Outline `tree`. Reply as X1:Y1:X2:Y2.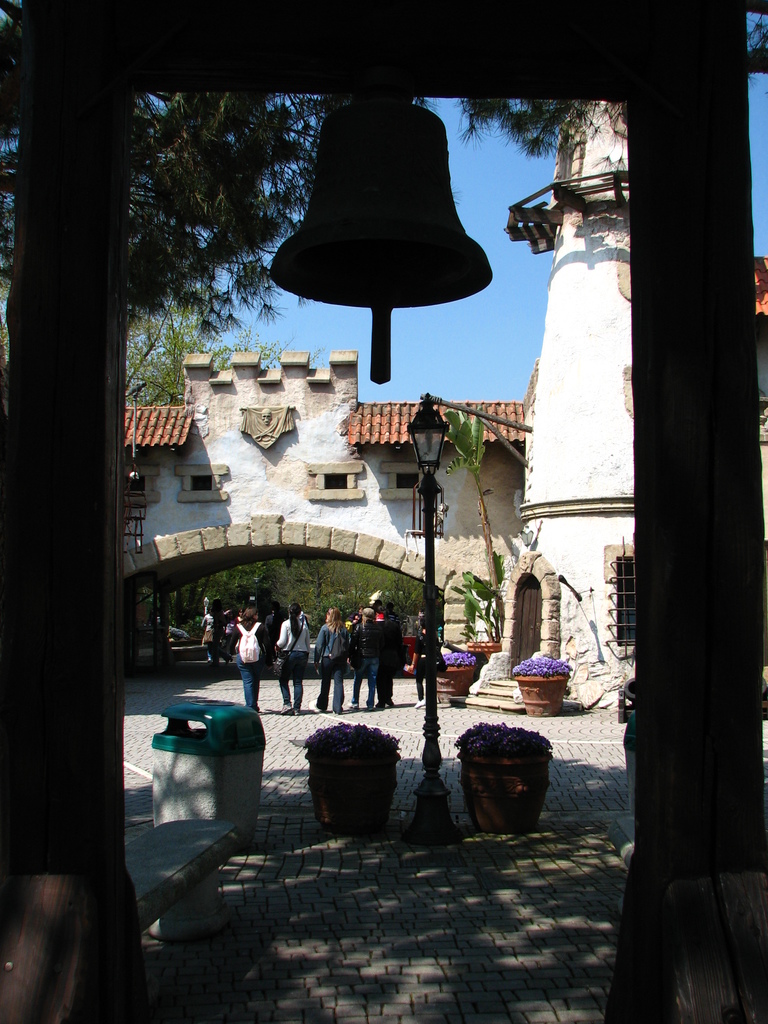
113:88:335:362.
